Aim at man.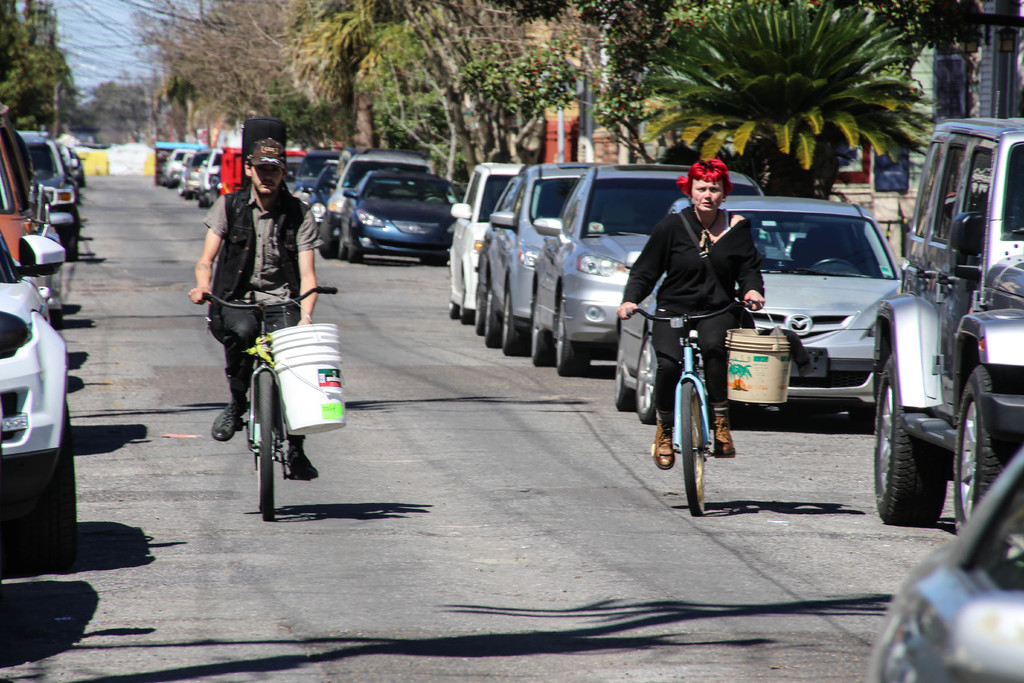
Aimed at 187/136/326/480.
